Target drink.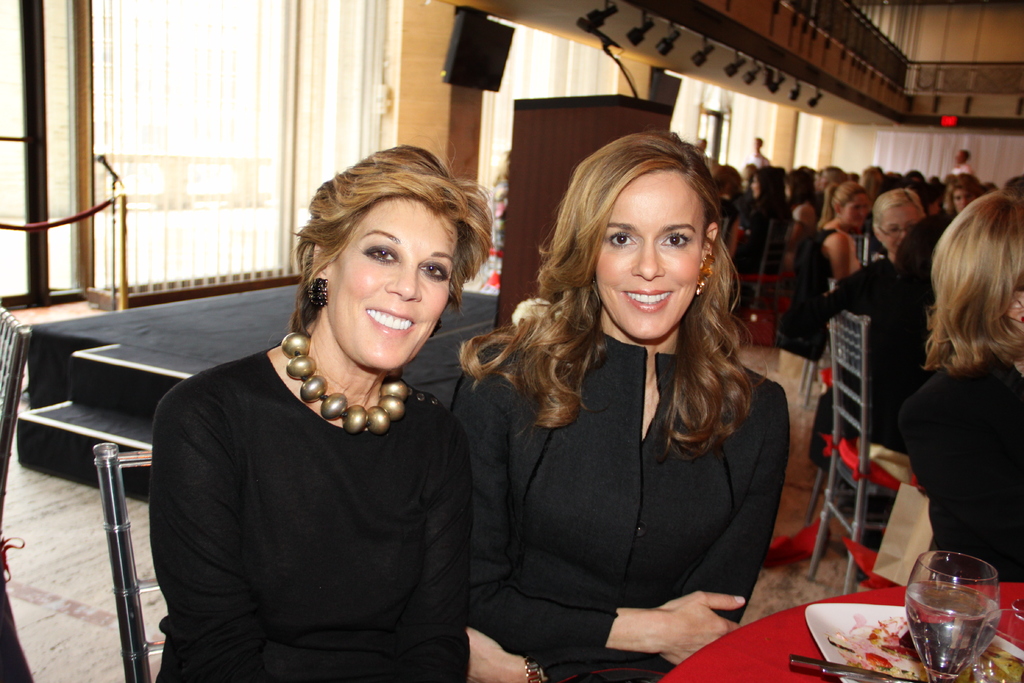
Target region: detection(913, 555, 1011, 675).
